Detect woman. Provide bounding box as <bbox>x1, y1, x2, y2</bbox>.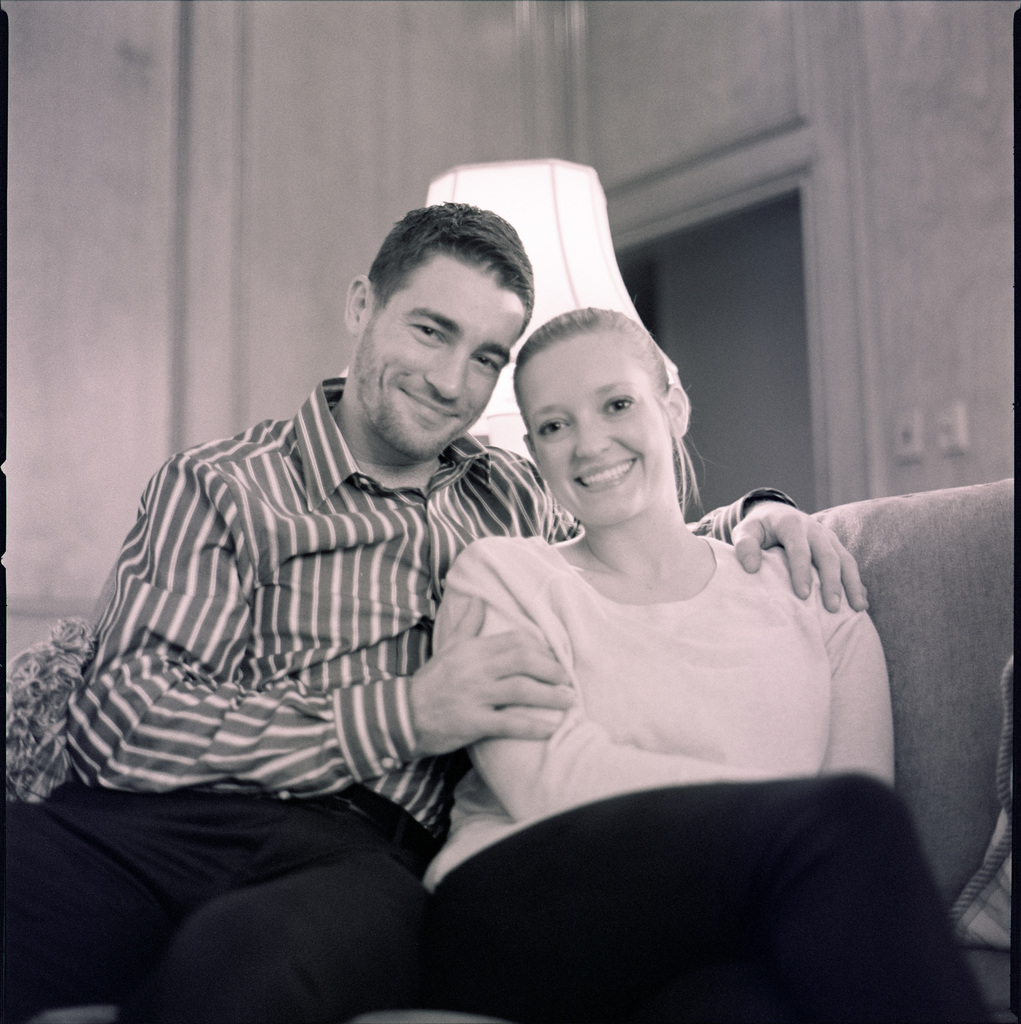
<bbox>417, 312, 1001, 1023</bbox>.
